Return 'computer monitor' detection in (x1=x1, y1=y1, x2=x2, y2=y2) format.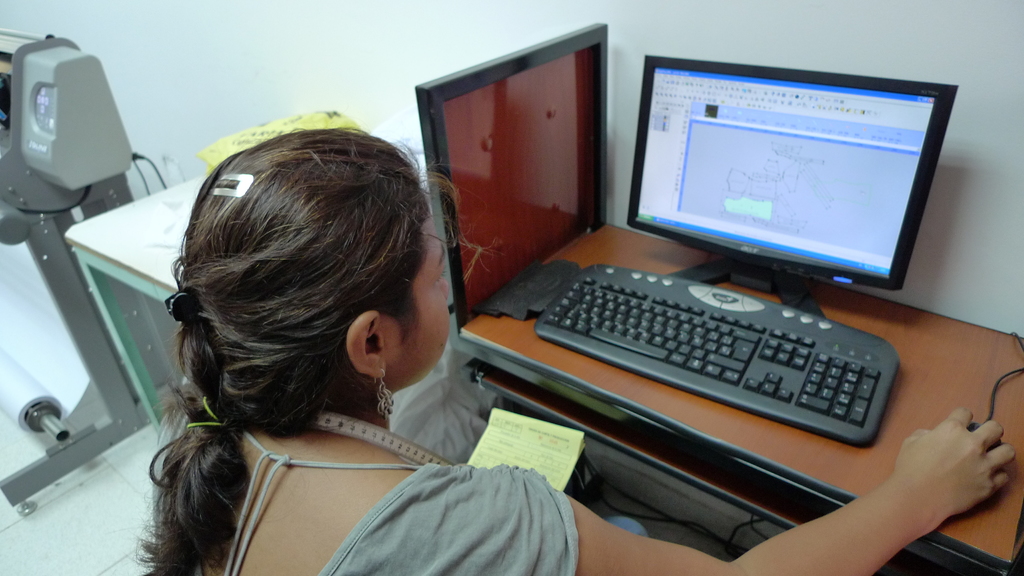
(x1=628, y1=55, x2=906, y2=316).
